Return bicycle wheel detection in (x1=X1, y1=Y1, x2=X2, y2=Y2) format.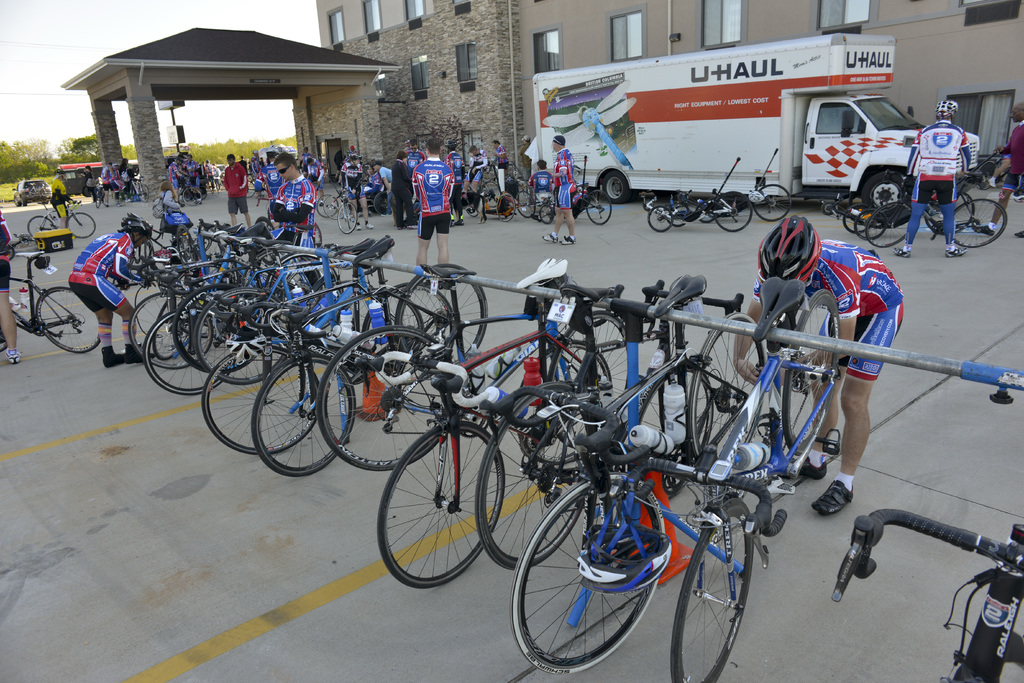
(x1=922, y1=194, x2=973, y2=235).
